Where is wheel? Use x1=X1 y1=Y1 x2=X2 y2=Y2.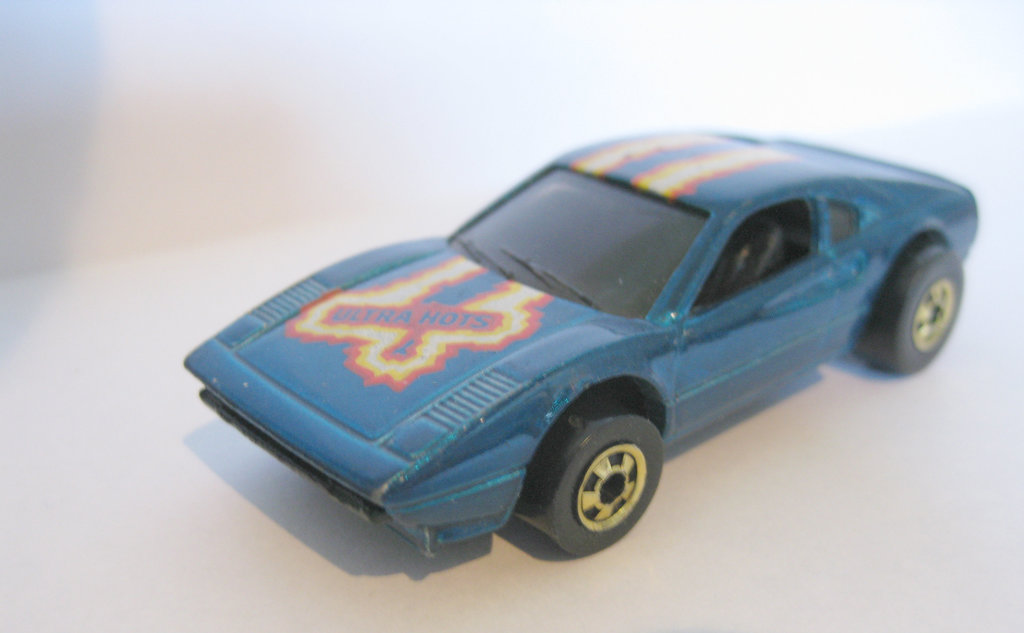
x1=863 y1=232 x2=965 y2=376.
